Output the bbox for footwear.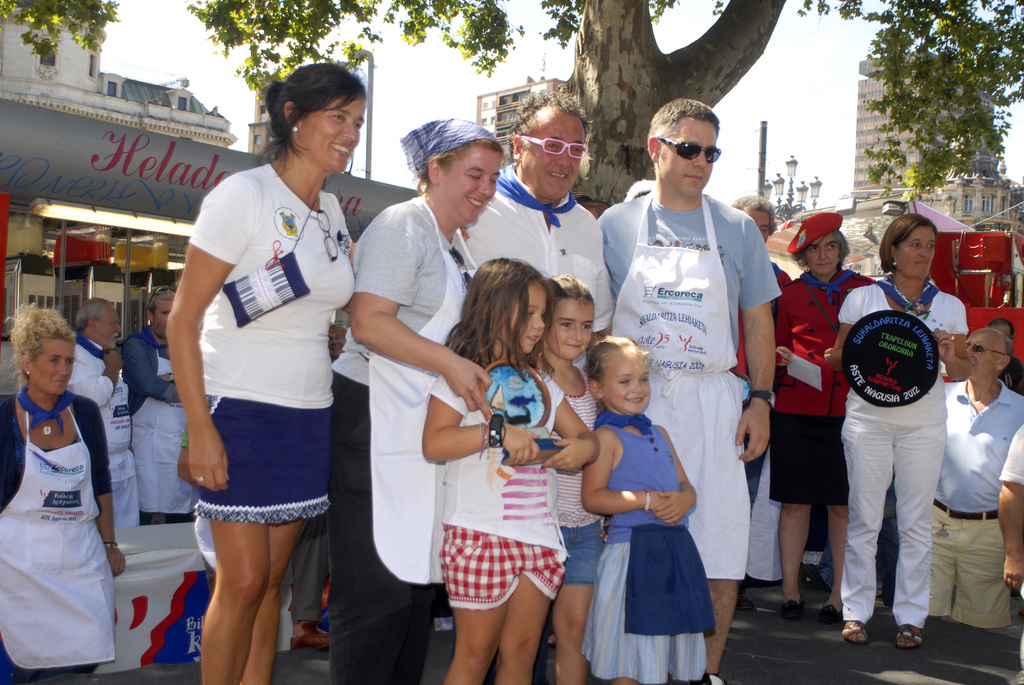
crop(288, 623, 333, 649).
